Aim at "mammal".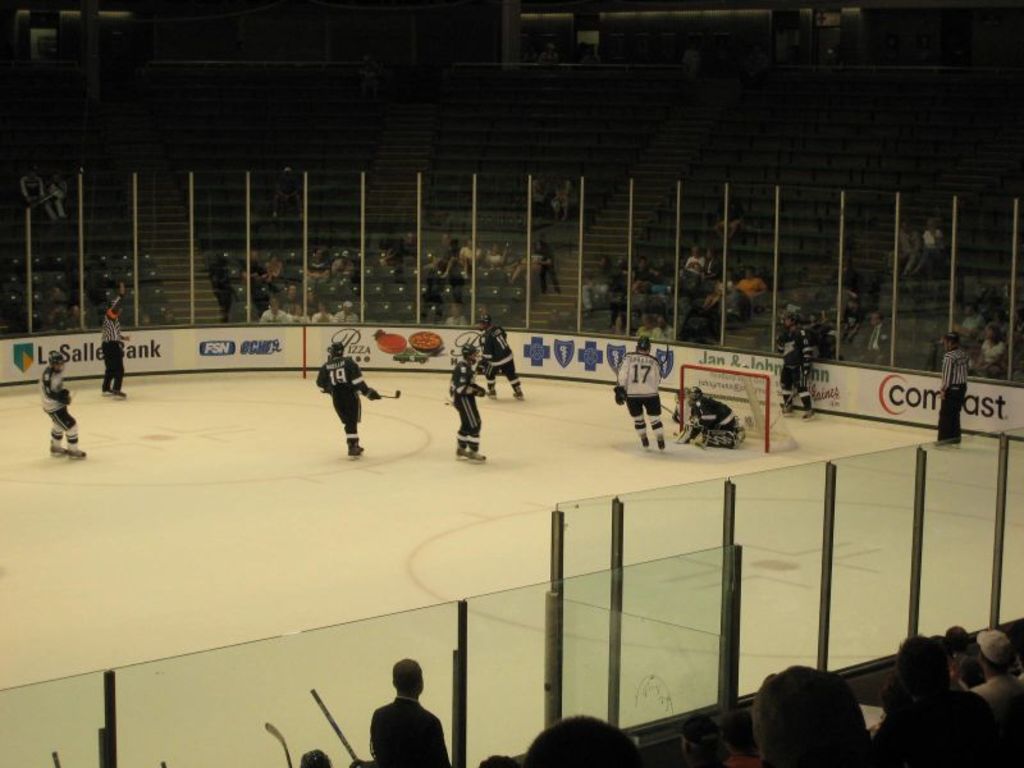
Aimed at <box>681,710,723,767</box>.
